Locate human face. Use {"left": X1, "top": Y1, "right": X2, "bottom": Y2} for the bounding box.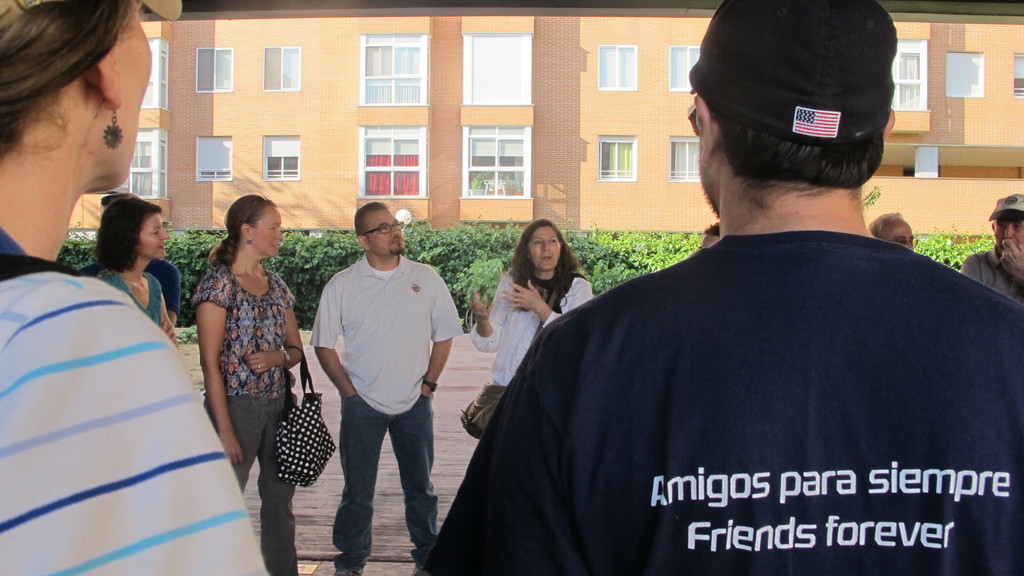
{"left": 995, "top": 214, "right": 1023, "bottom": 248}.
